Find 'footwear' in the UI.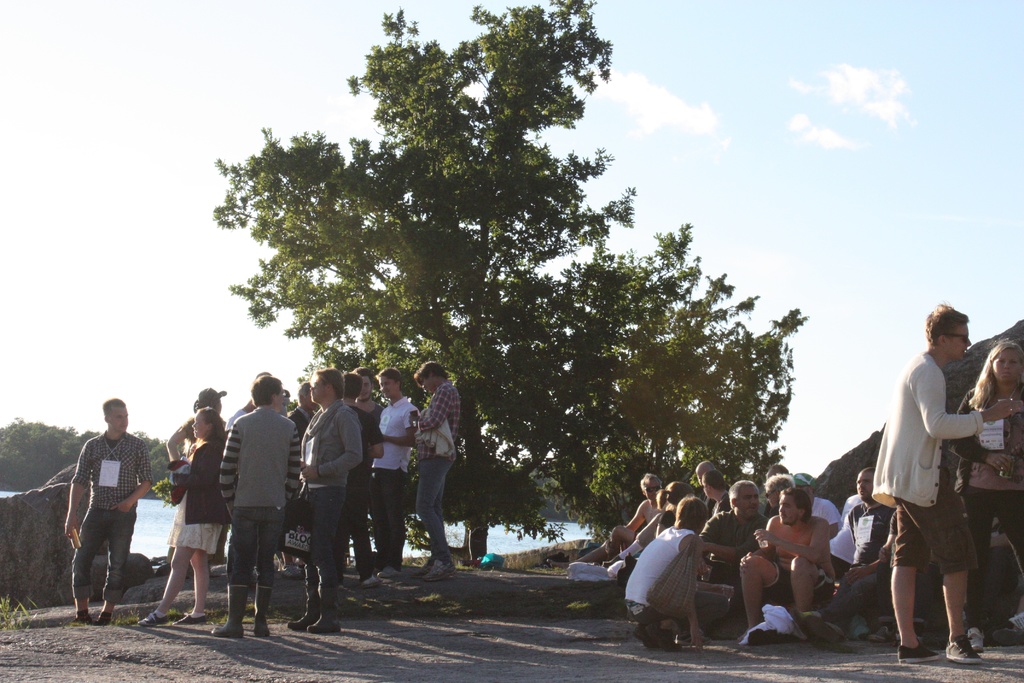
UI element at detection(993, 629, 1023, 641).
